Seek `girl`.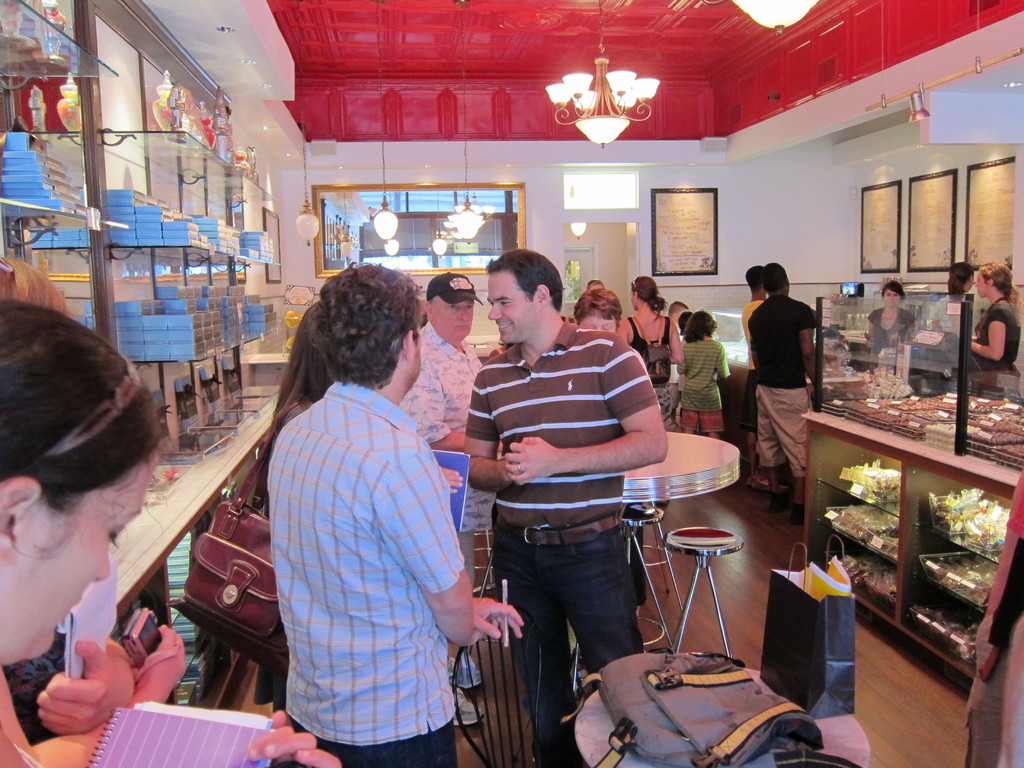
x1=675, y1=311, x2=728, y2=435.
